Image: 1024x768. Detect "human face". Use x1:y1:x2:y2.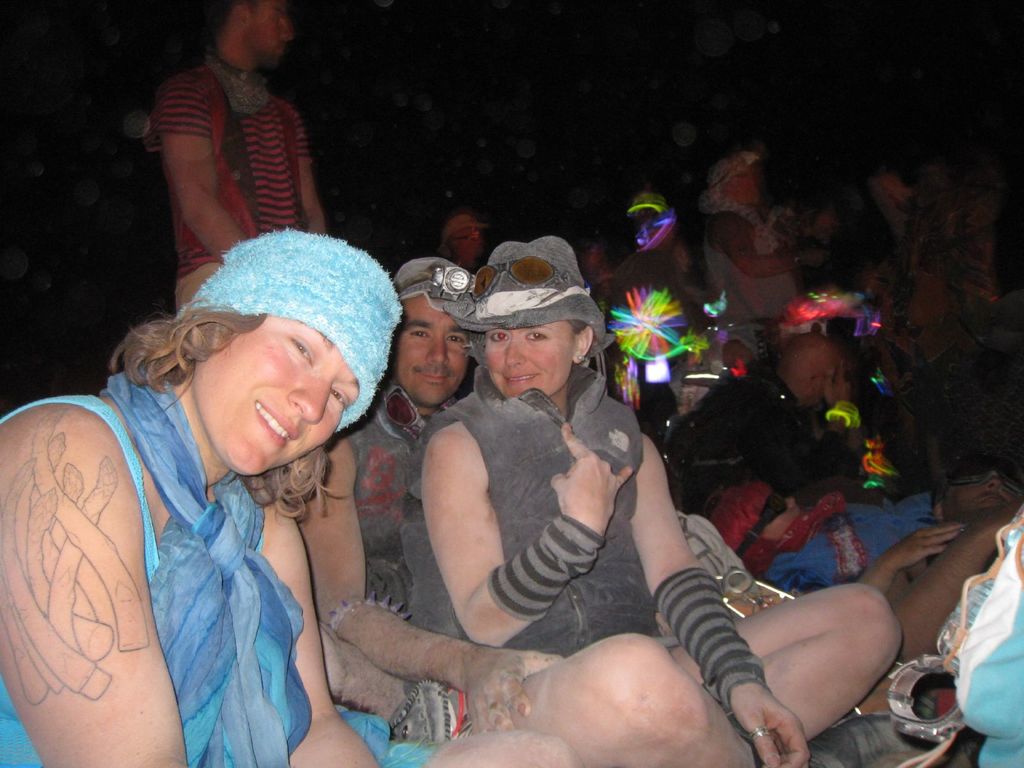
481:321:571:393.
